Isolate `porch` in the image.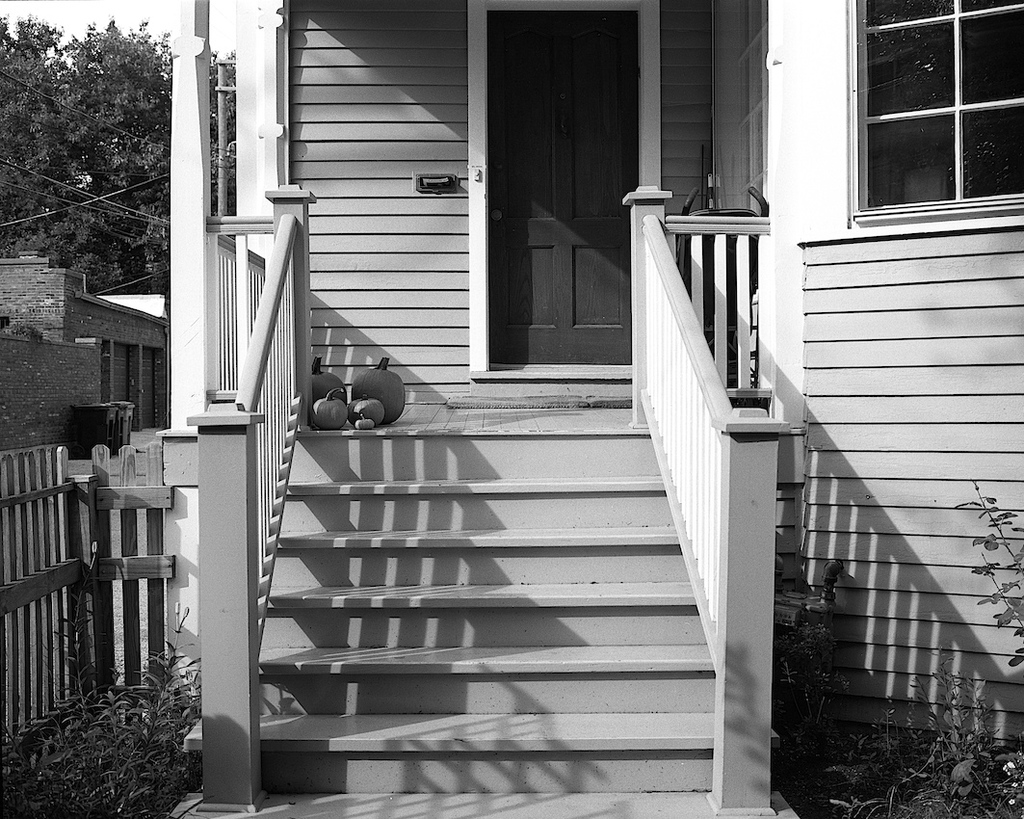
Isolated region: box(162, 400, 771, 818).
